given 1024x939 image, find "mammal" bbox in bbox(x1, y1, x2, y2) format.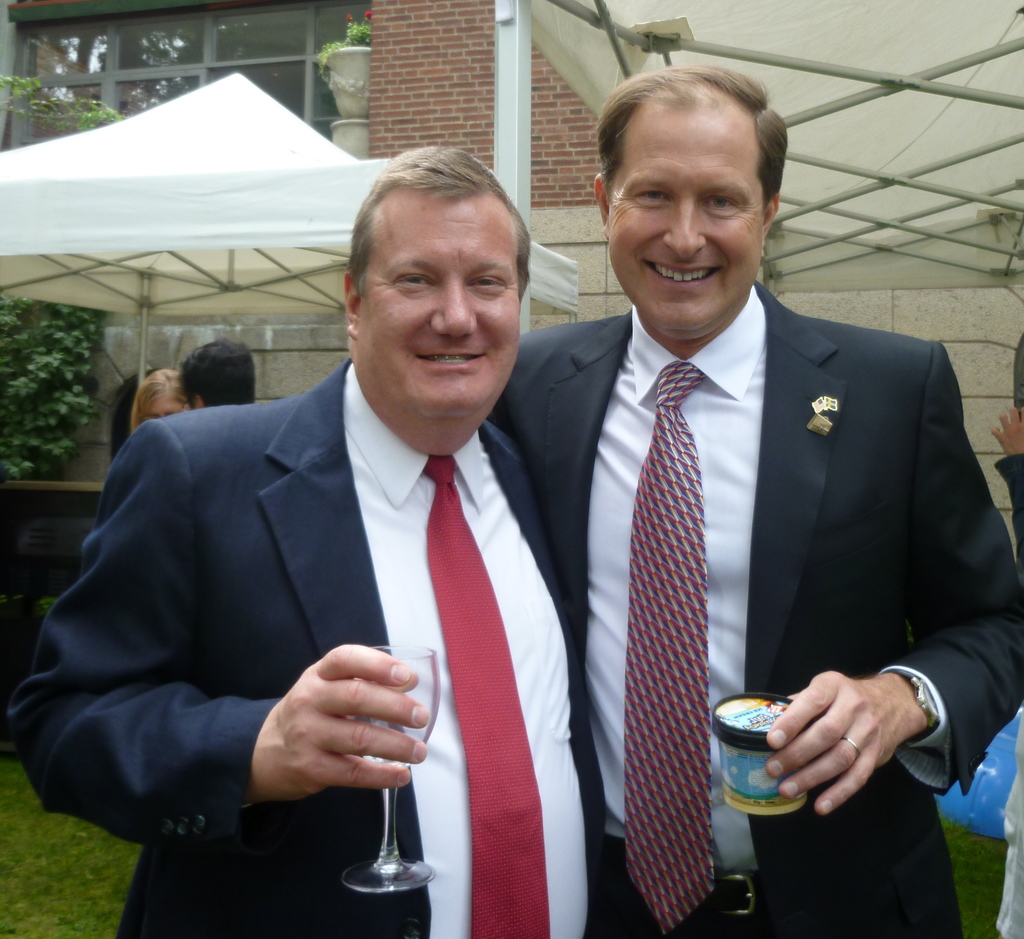
bbox(513, 90, 988, 938).
